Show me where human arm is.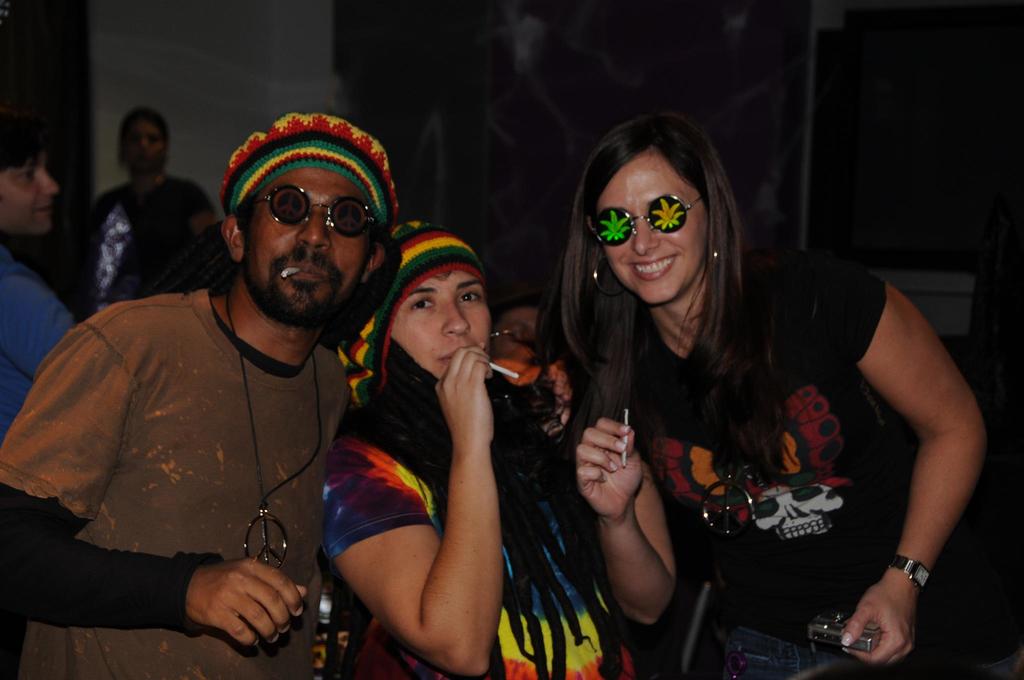
human arm is at [x1=819, y1=263, x2=986, y2=667].
